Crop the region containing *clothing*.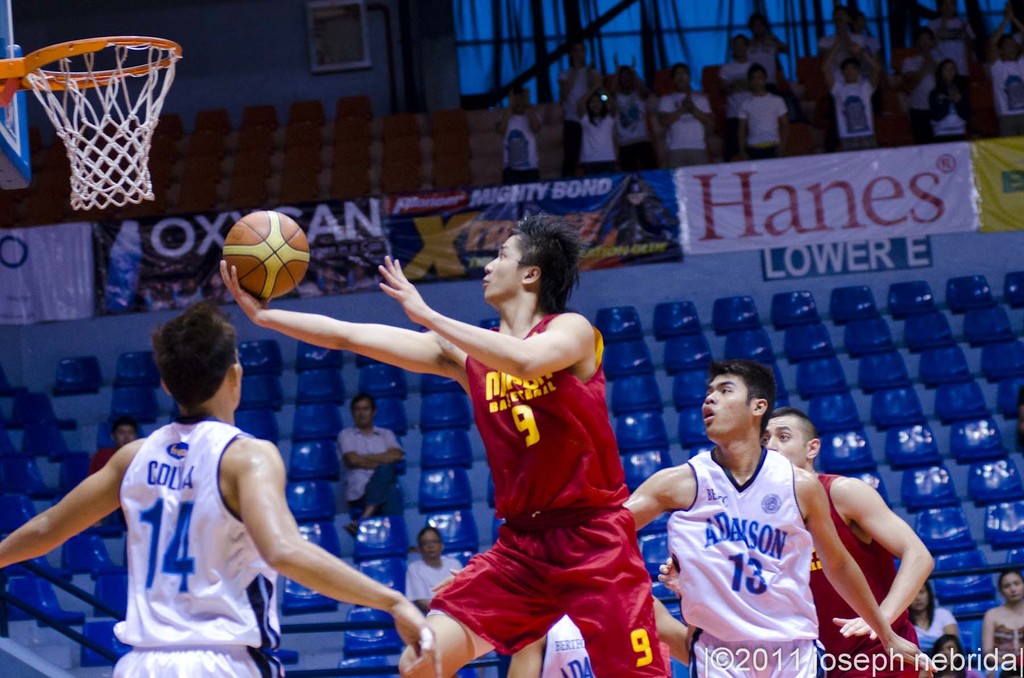
Crop region: [x1=805, y1=467, x2=927, y2=677].
